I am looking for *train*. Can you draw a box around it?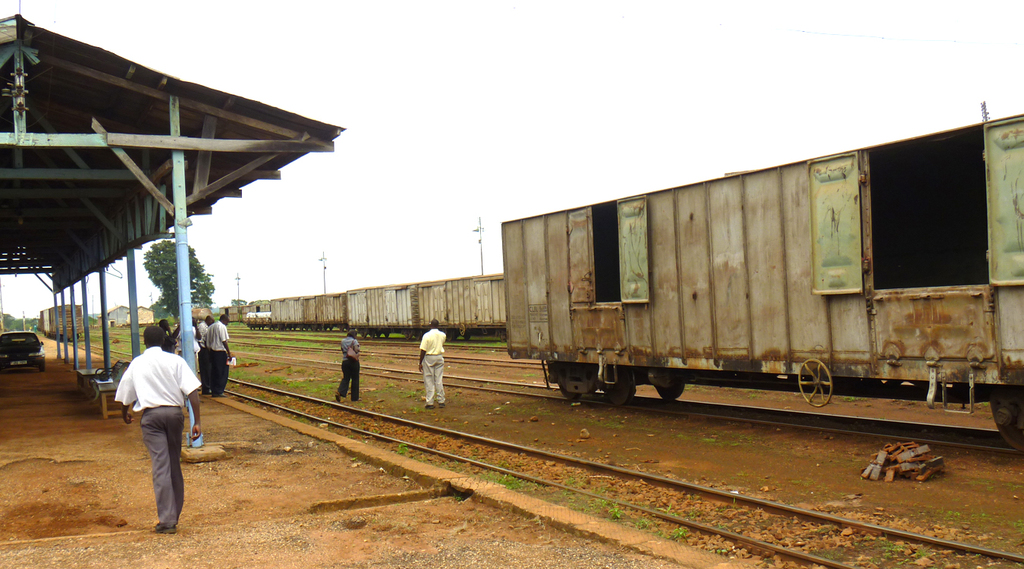
Sure, the bounding box is (37, 304, 84, 336).
